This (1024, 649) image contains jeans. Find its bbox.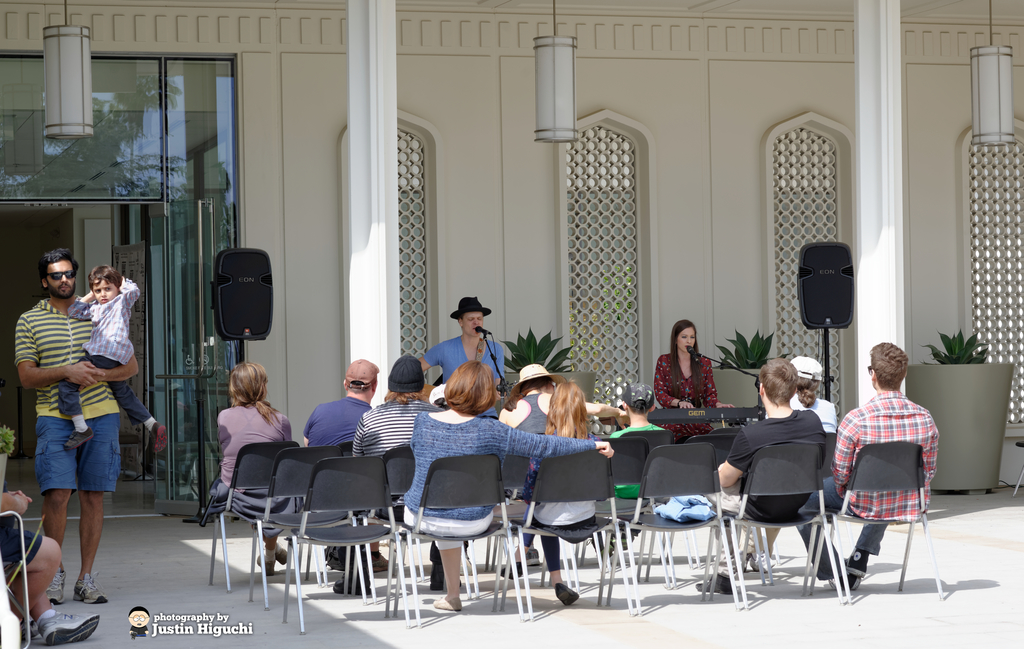
l=793, t=475, r=883, b=582.
